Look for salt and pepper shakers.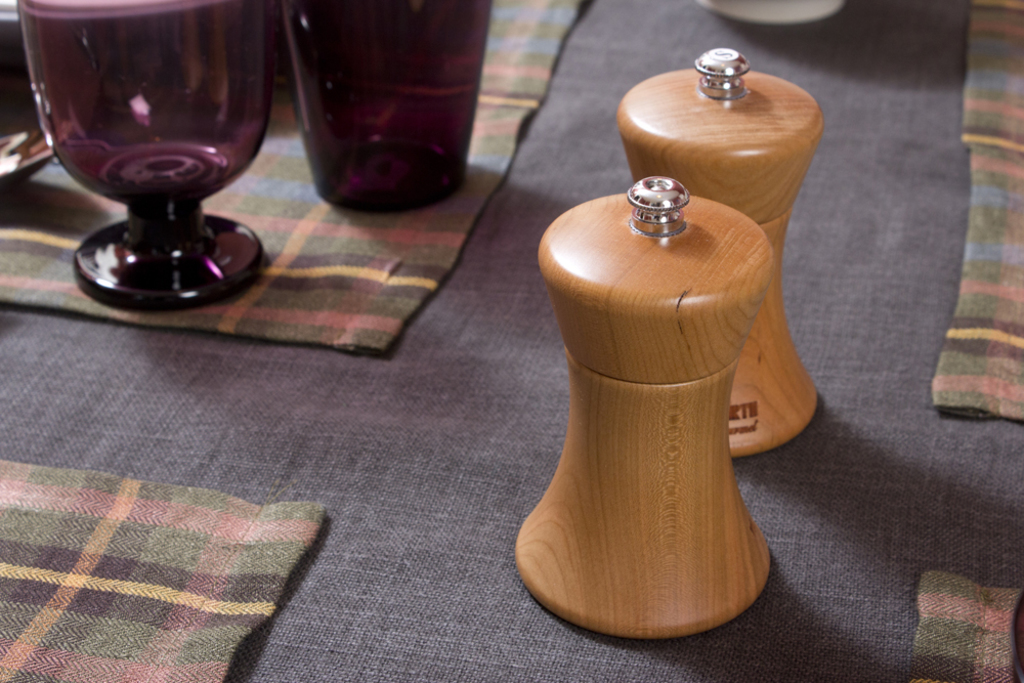
Found: pyautogui.locateOnScreen(512, 174, 771, 635).
